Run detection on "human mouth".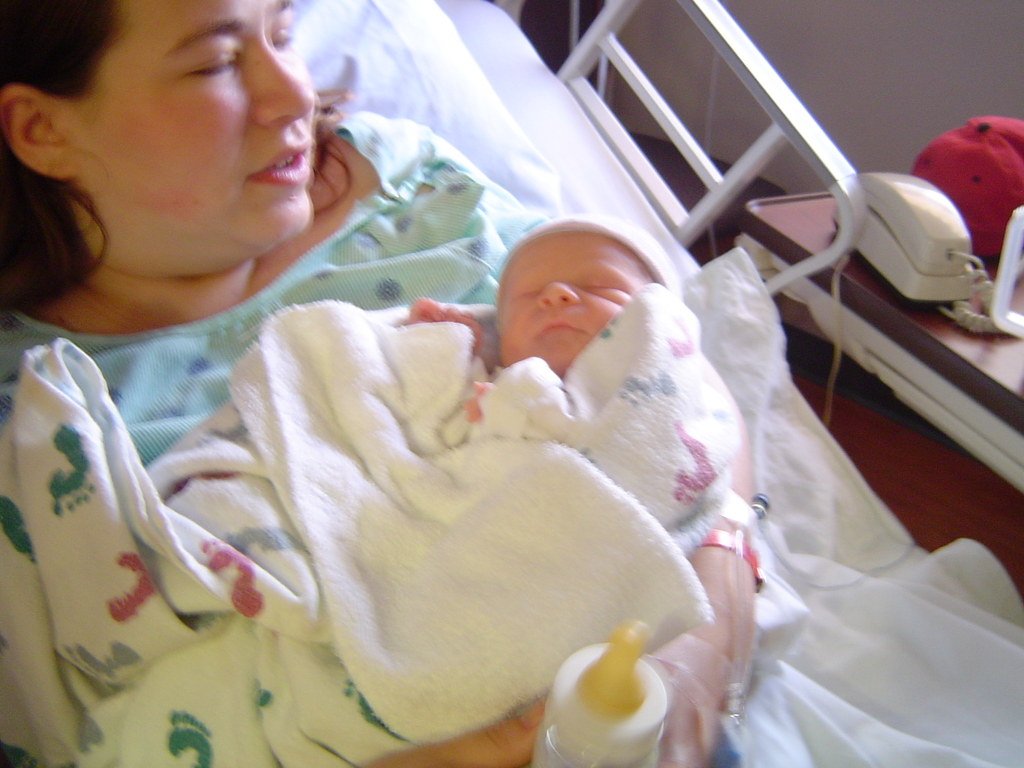
Result: 541/320/583/333.
